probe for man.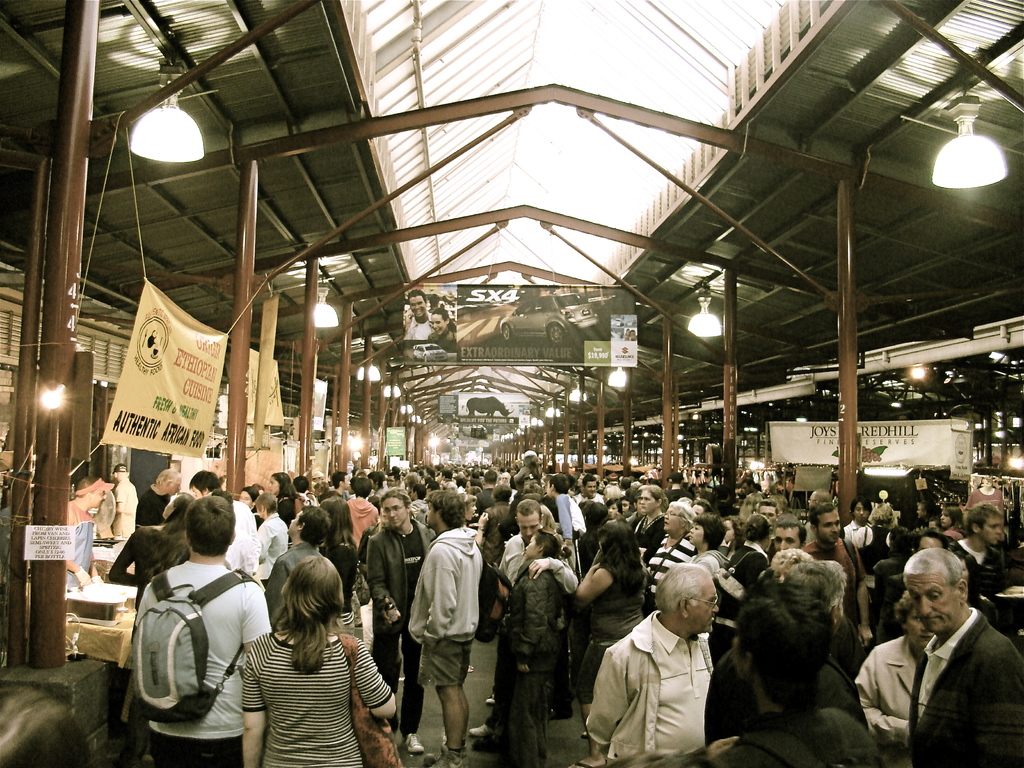
Probe result: rect(816, 505, 865, 653).
